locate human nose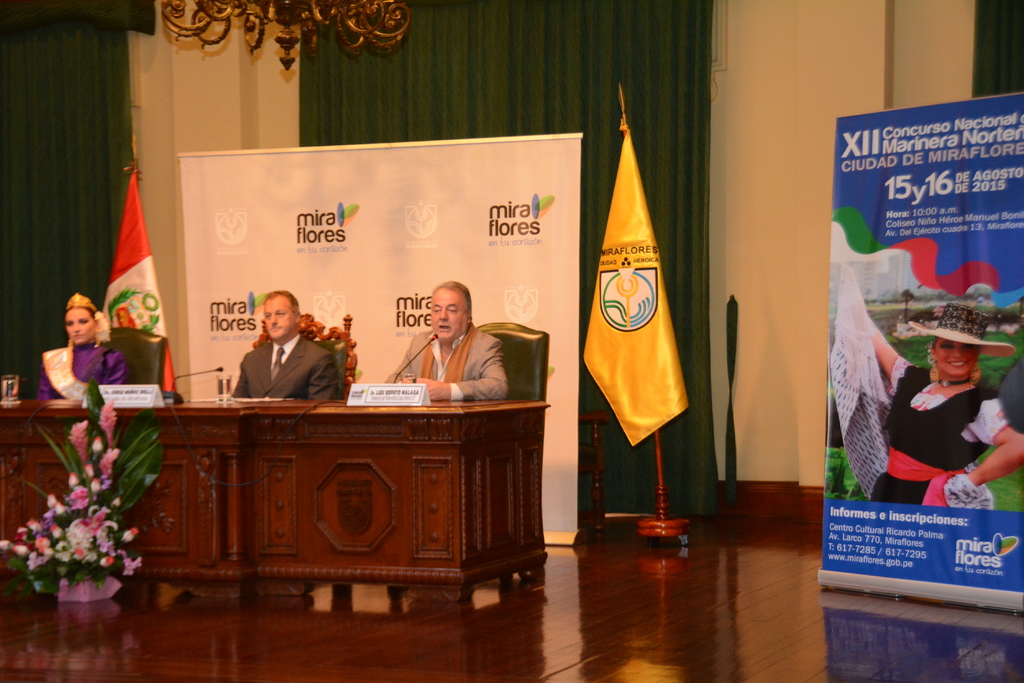
l=437, t=307, r=449, b=324
